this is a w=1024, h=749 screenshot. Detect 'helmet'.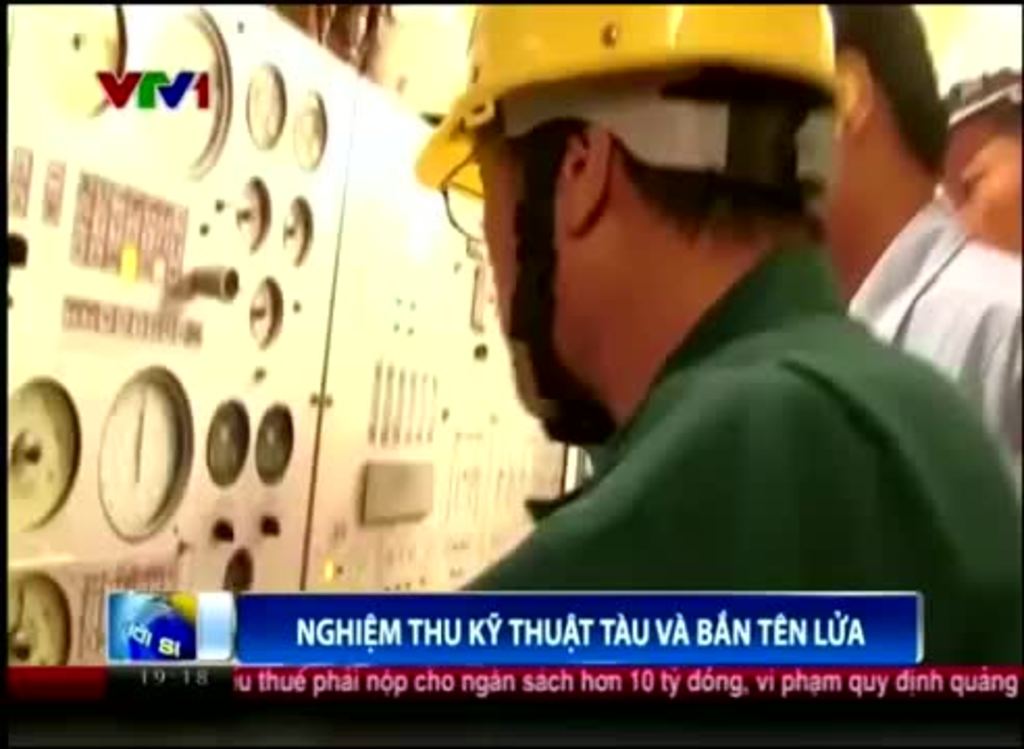
(left=947, top=62, right=1022, bottom=125).
